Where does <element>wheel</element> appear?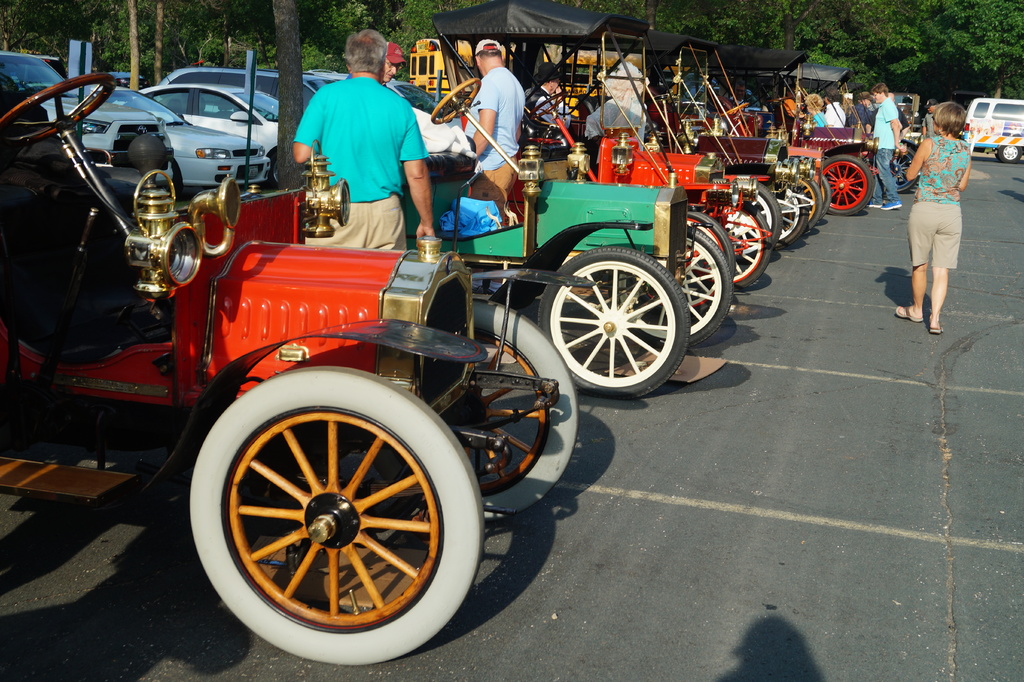
Appears at [780,176,819,230].
